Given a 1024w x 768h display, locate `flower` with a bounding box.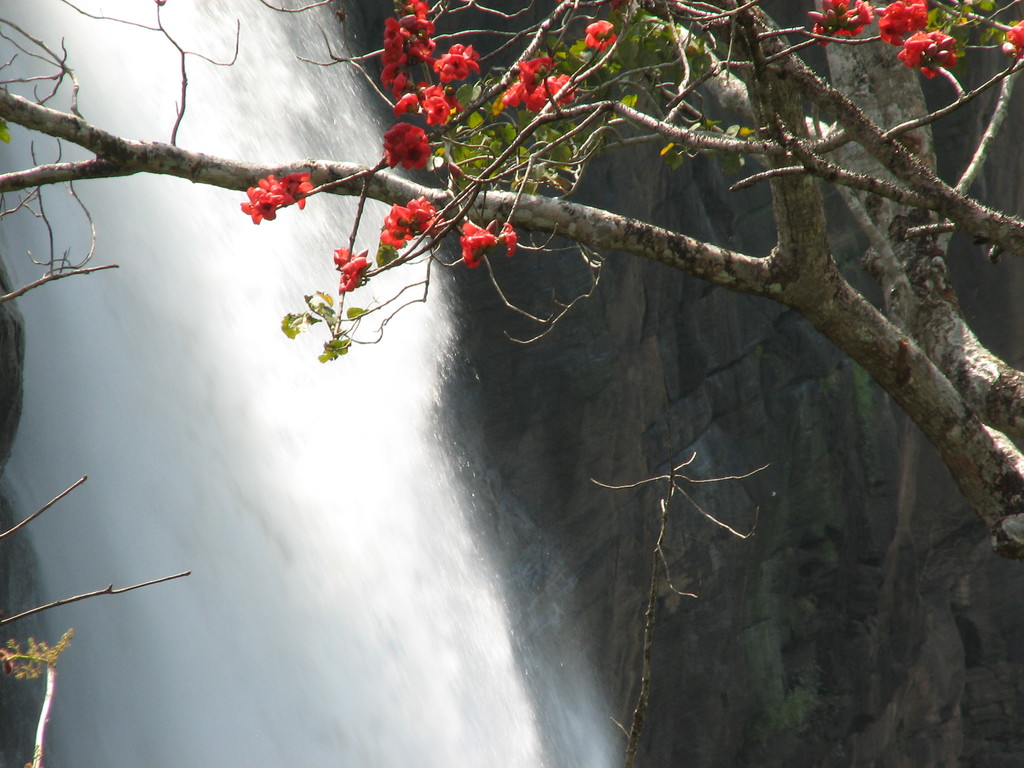
Located: select_region(332, 246, 367, 291).
